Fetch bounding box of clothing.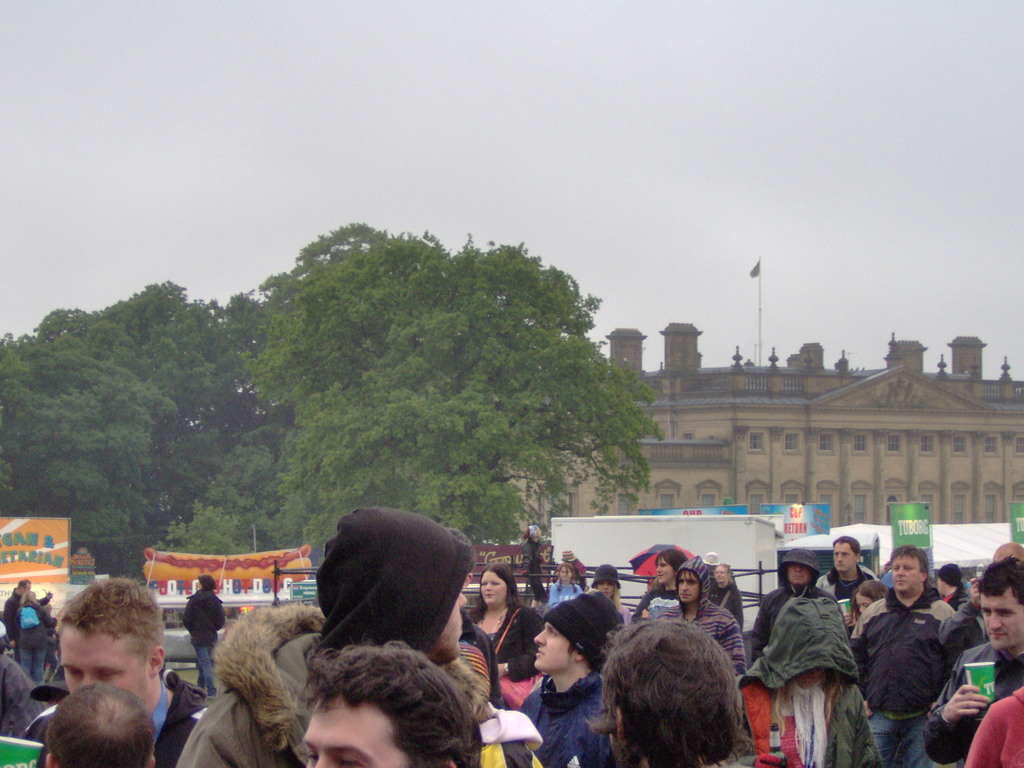
Bbox: box(179, 586, 228, 701).
